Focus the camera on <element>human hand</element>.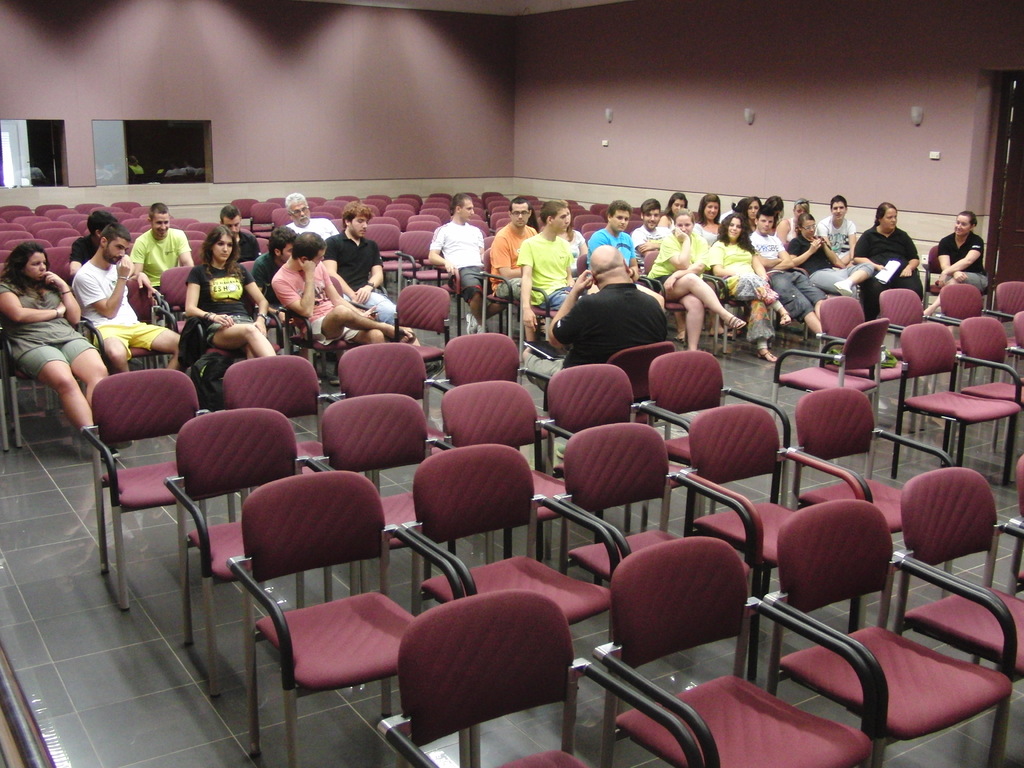
Focus region: box(952, 269, 965, 283).
